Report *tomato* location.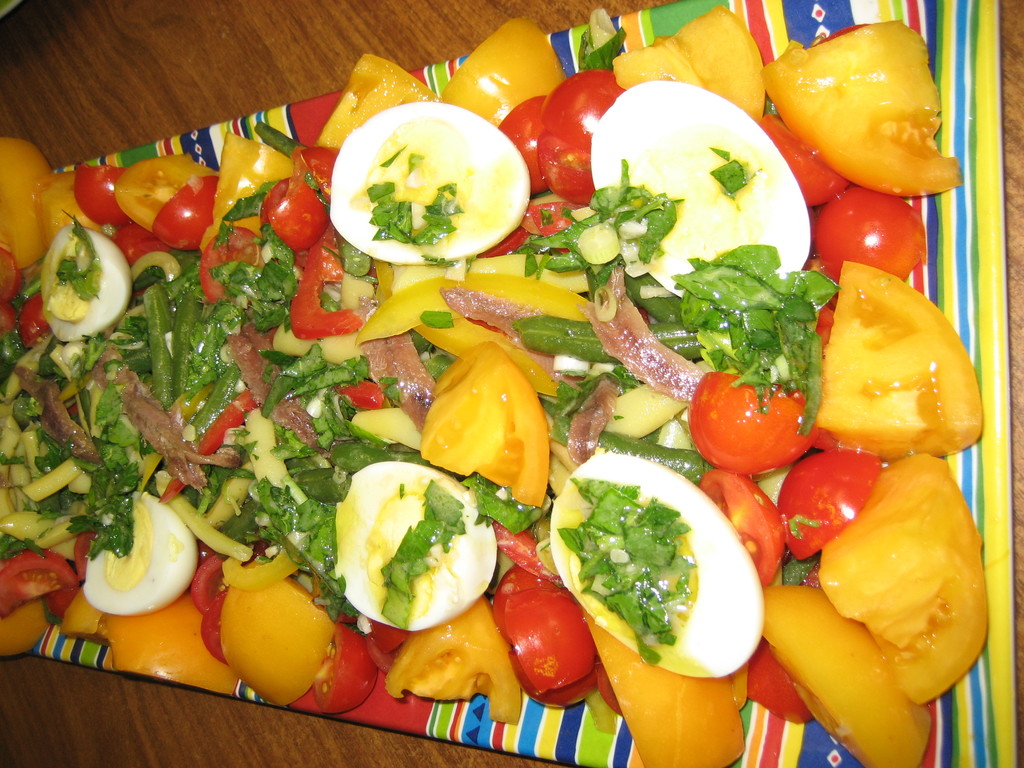
Report: l=817, t=182, r=924, b=288.
